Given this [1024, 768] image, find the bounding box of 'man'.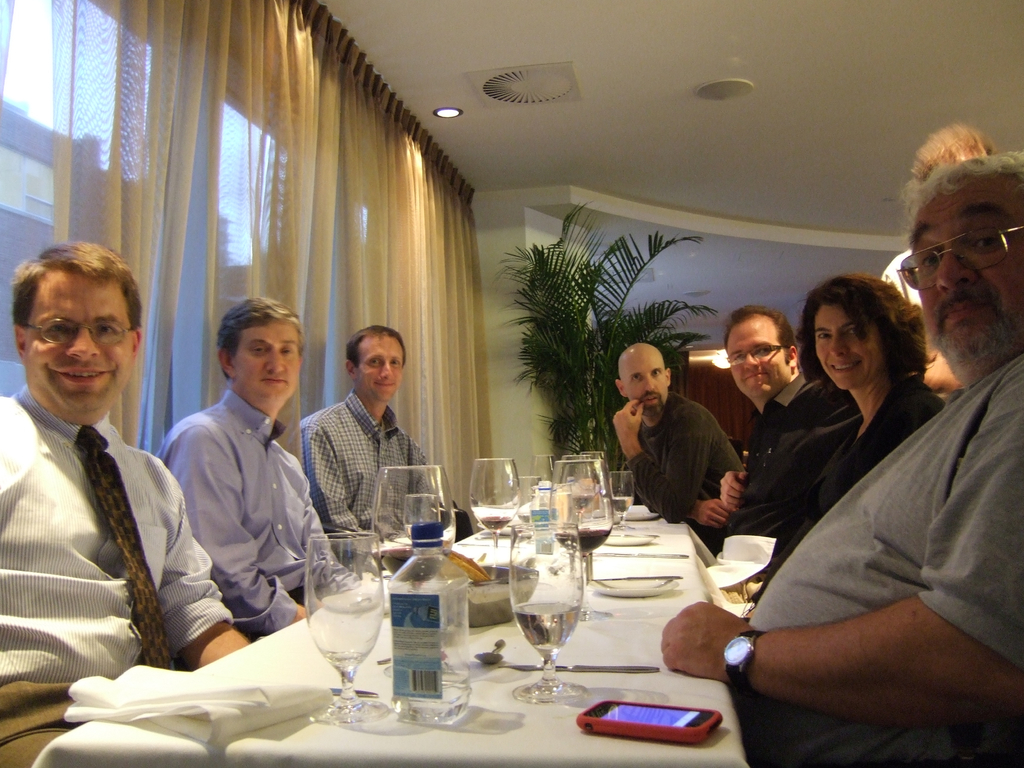
(x1=660, y1=148, x2=1023, y2=767).
